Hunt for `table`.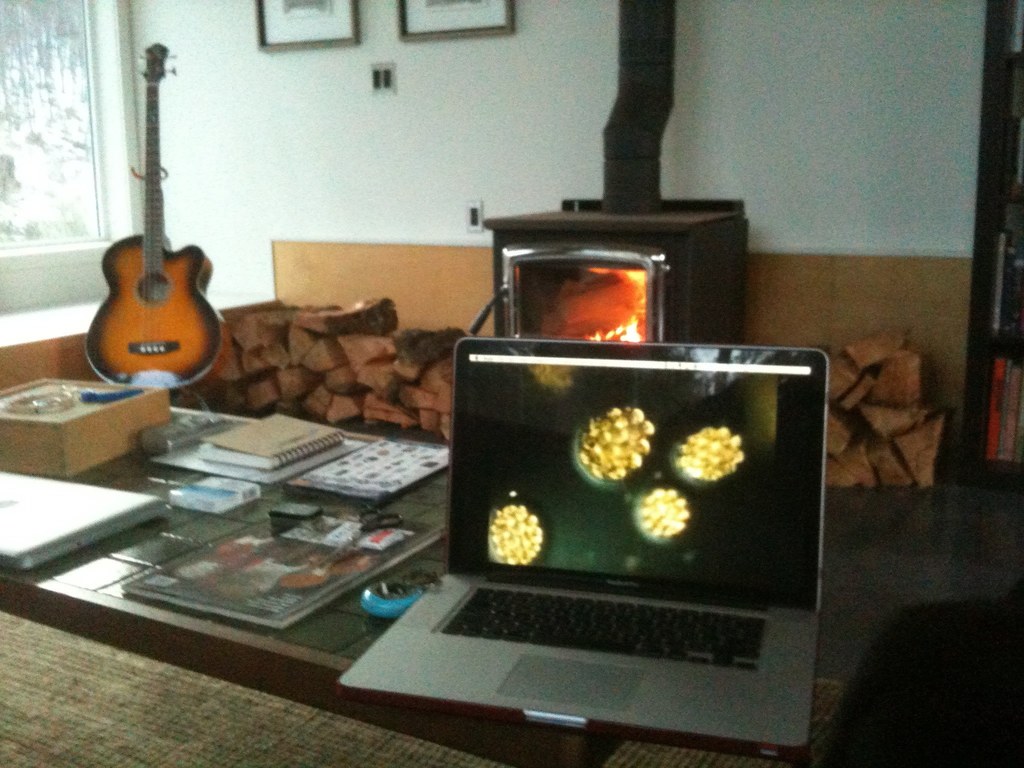
Hunted down at 0 401 1023 767.
